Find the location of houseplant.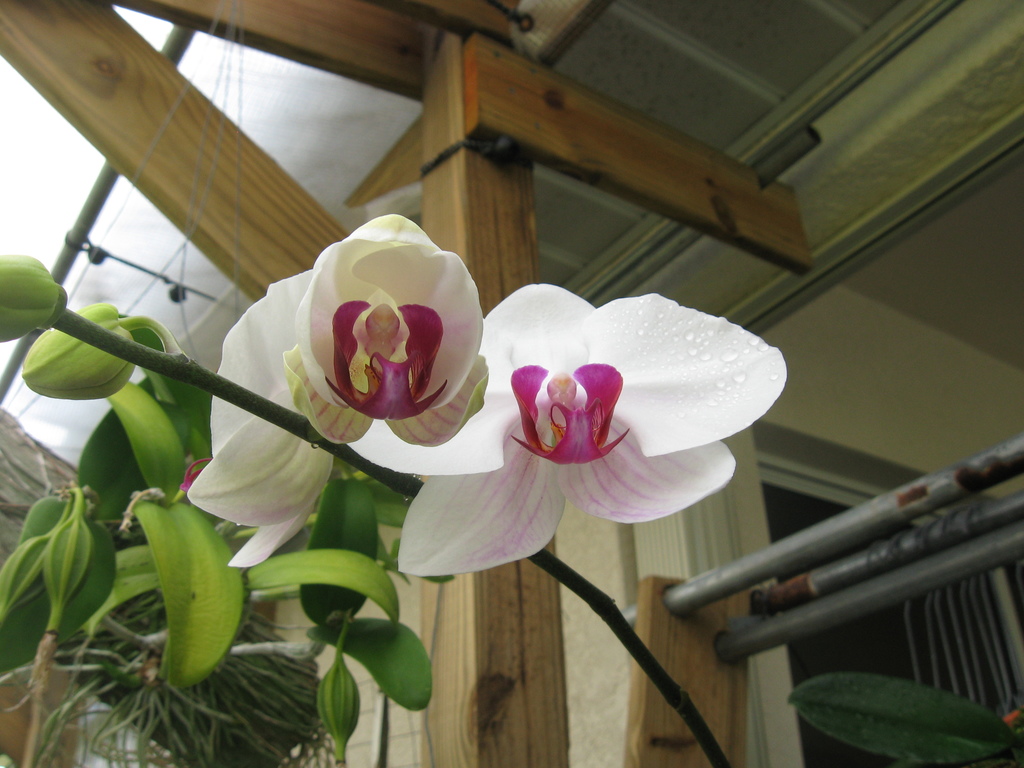
Location: pyautogui.locateOnScreen(0, 212, 790, 767).
